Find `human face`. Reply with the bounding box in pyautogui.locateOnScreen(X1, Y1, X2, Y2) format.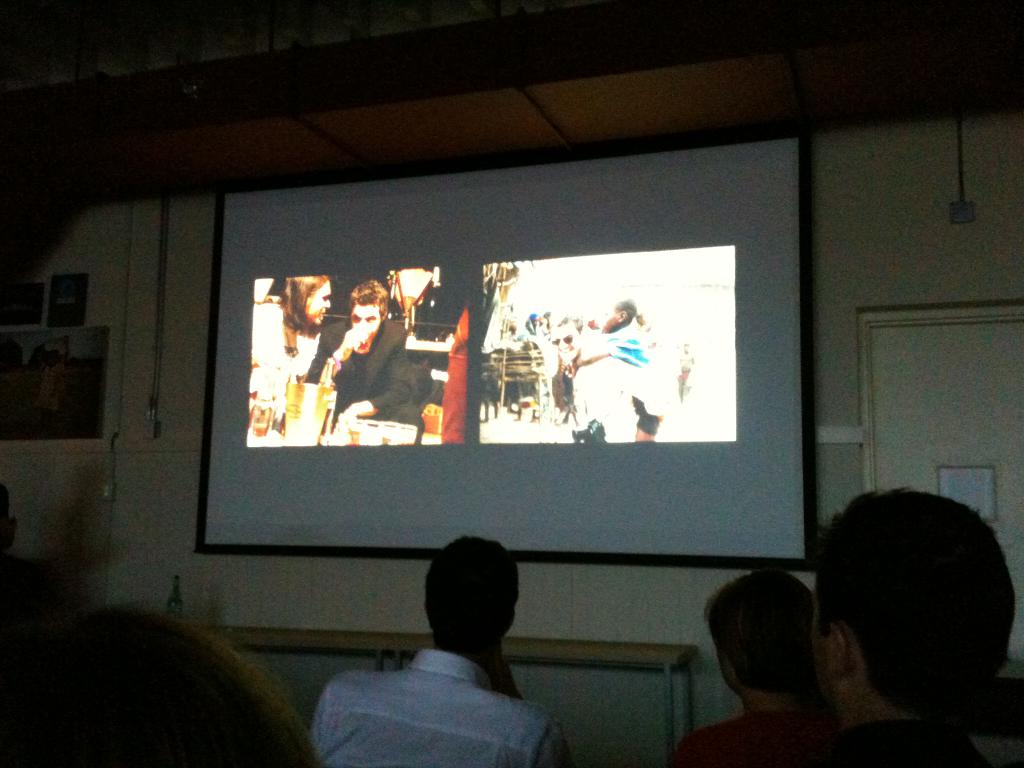
pyautogui.locateOnScreen(307, 279, 330, 324).
